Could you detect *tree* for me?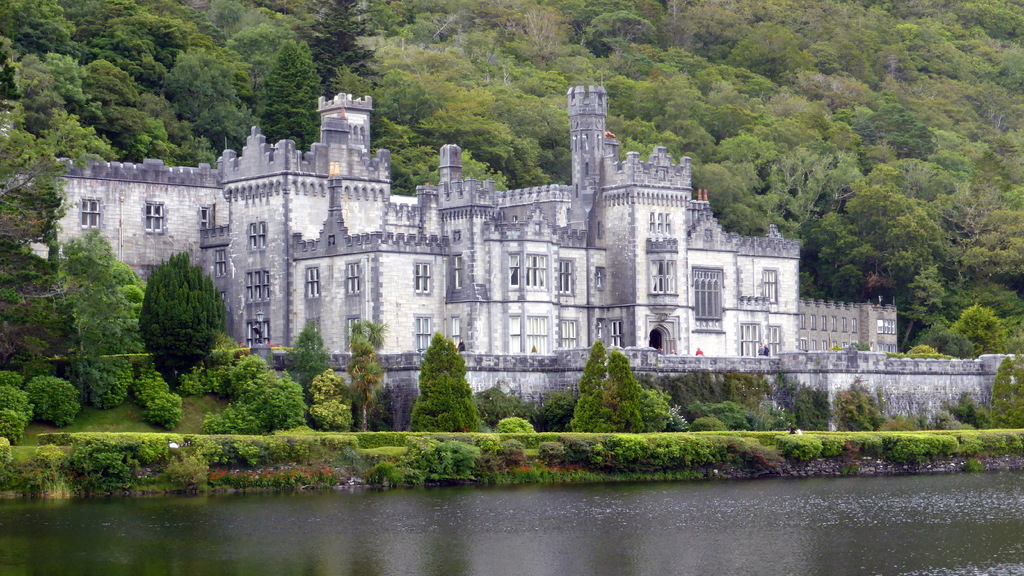
Detection result: bbox=[347, 317, 386, 434].
